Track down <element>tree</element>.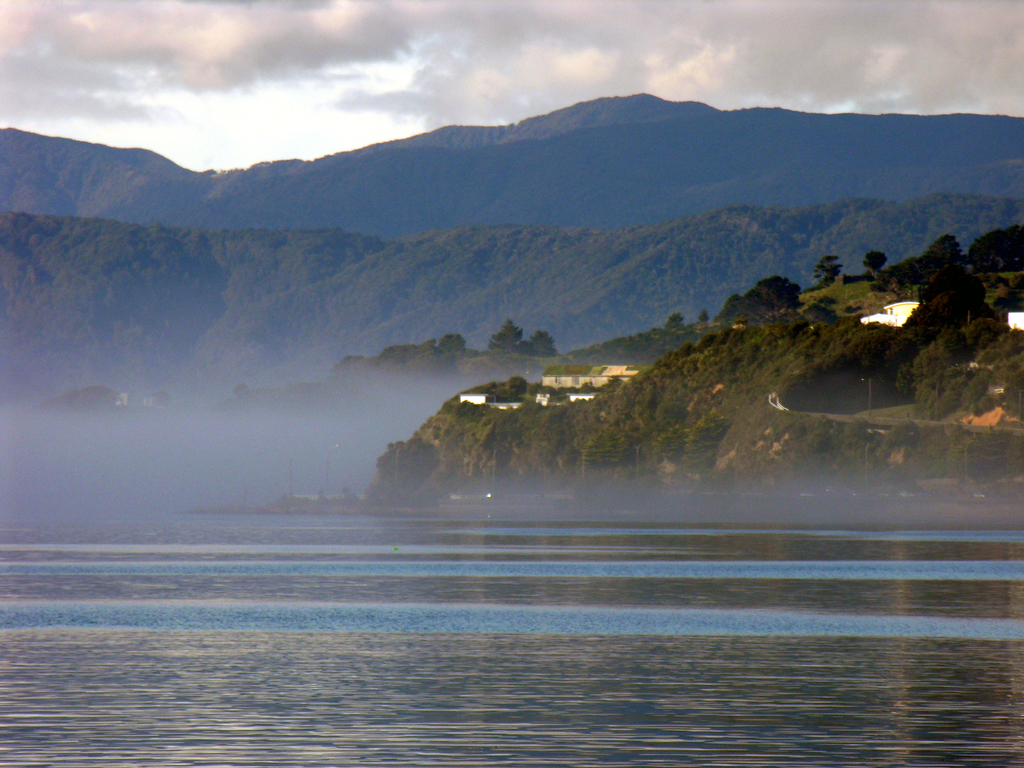
Tracked to 879, 234, 963, 283.
